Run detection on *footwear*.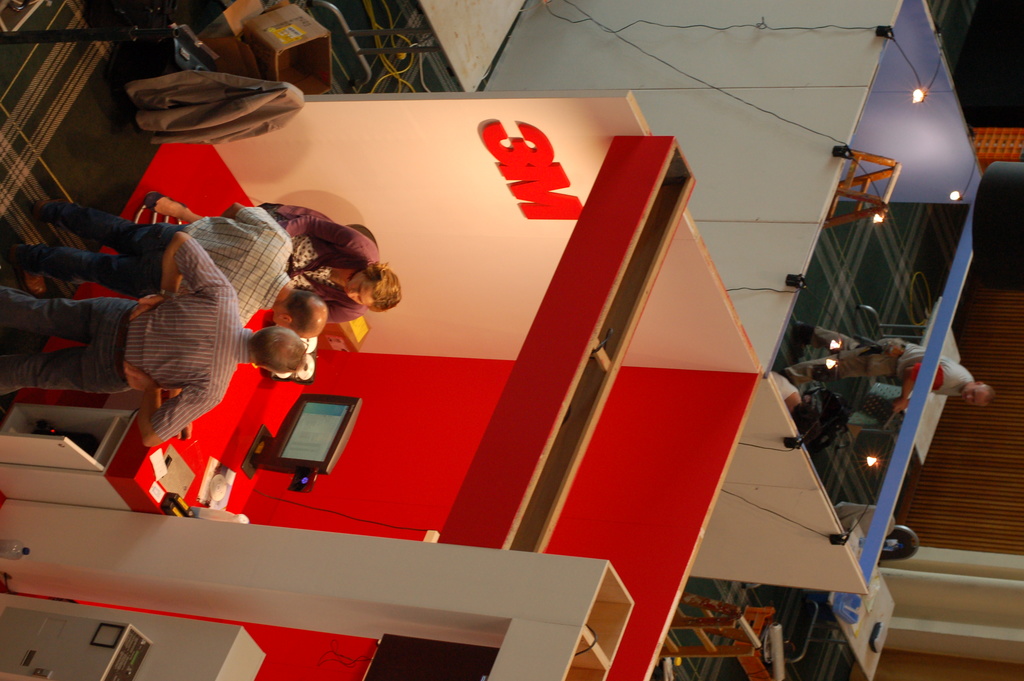
Result: [12,247,47,296].
